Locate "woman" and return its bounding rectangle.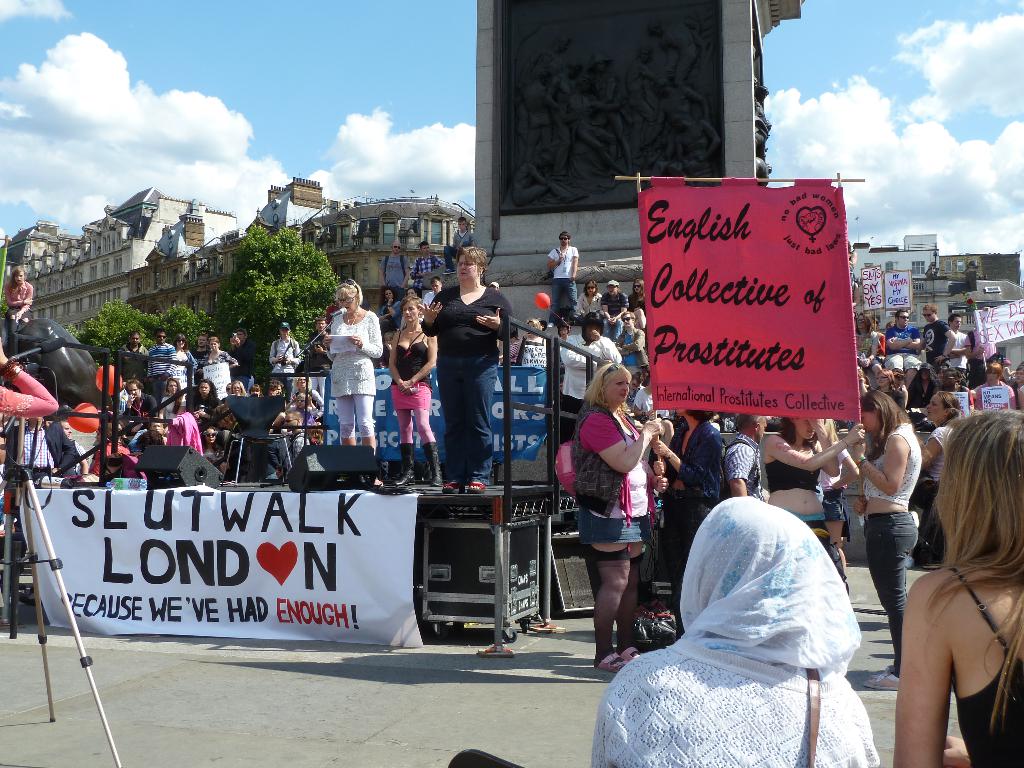
972 362 1015 410.
